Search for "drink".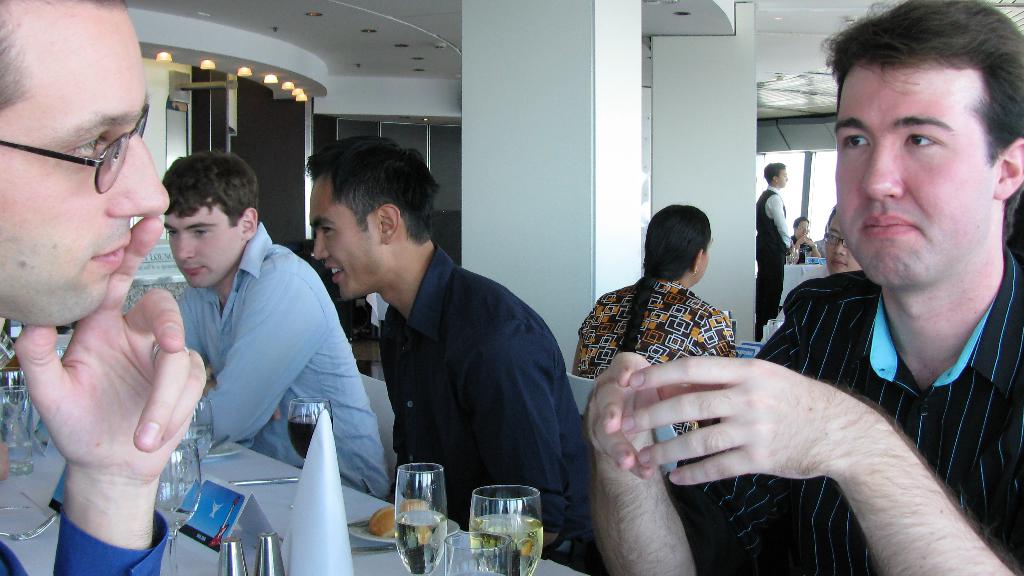
Found at [291,398,330,458].
